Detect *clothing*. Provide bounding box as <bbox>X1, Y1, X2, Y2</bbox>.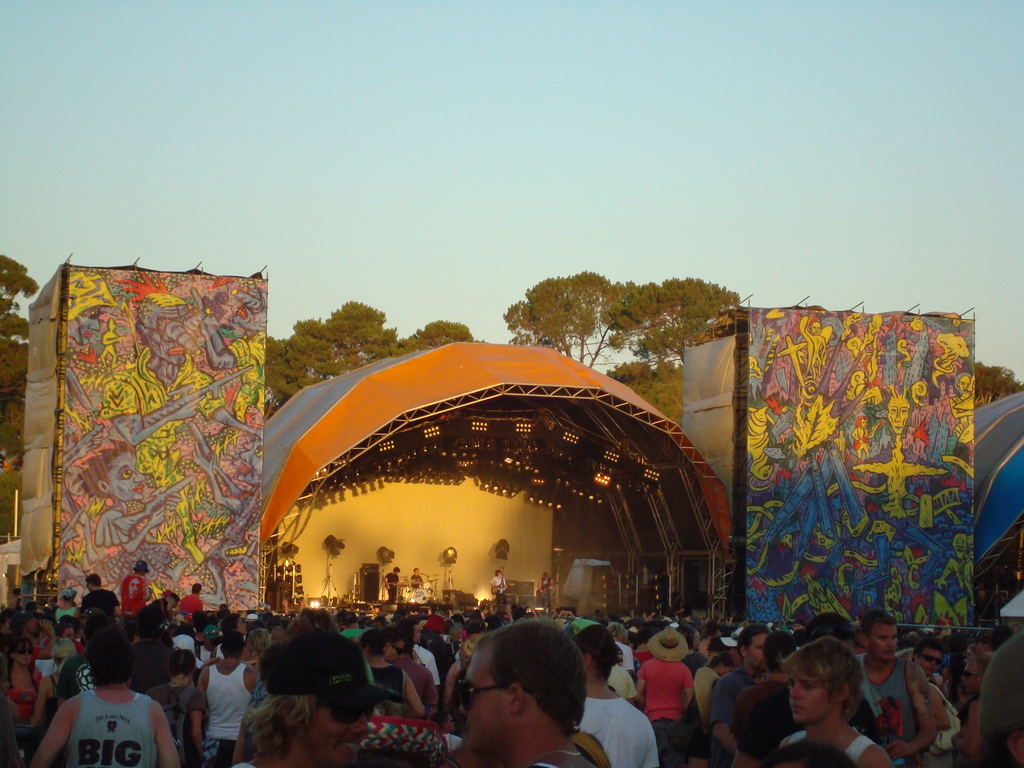
<bbox>852, 655, 917, 765</bbox>.
